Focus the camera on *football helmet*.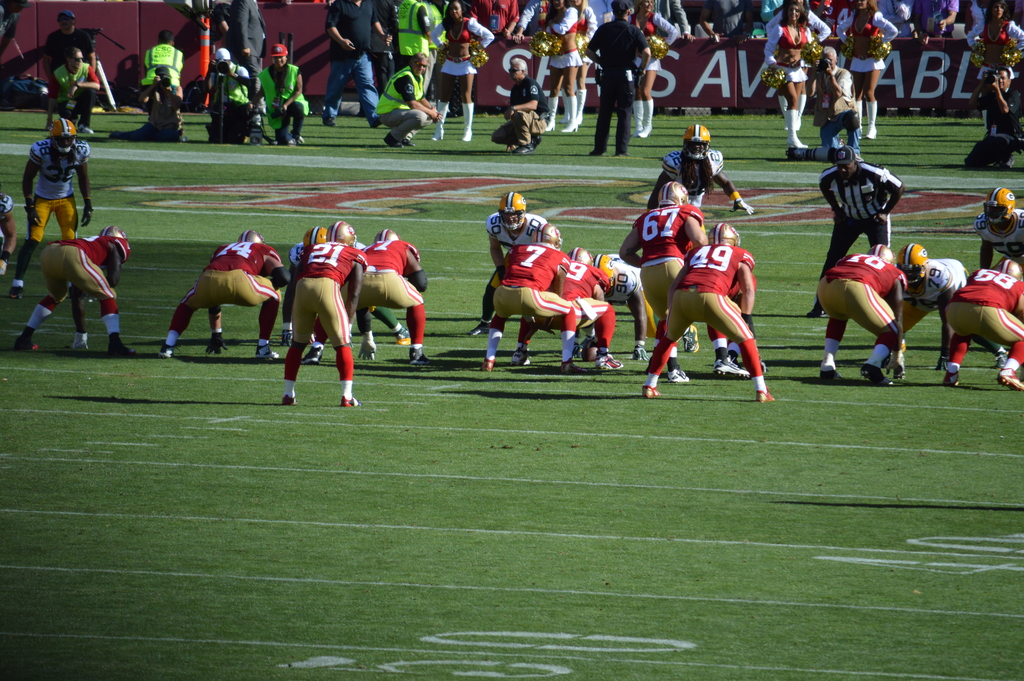
Focus region: {"left": 897, "top": 240, "right": 927, "bottom": 285}.
